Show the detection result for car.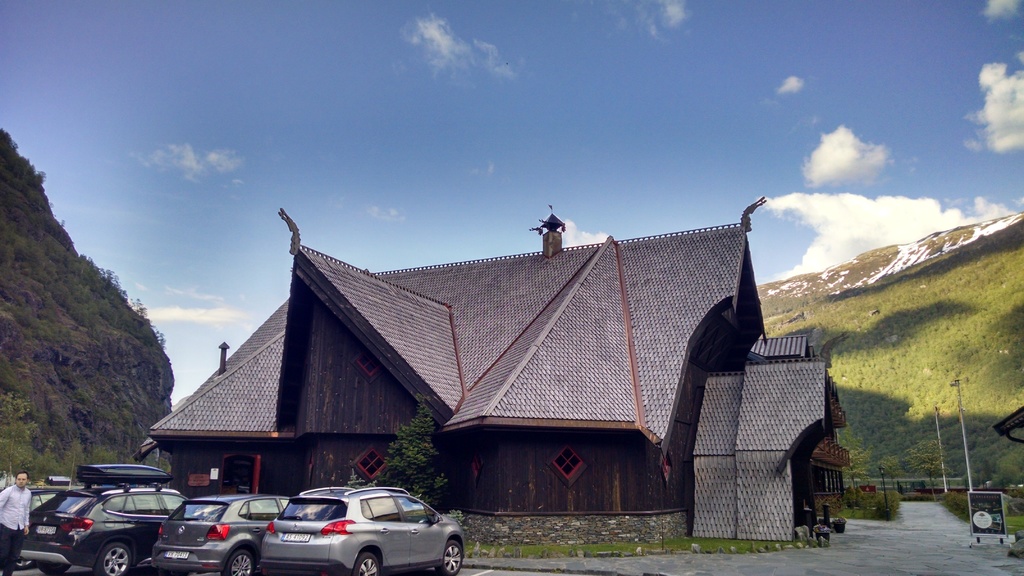
[19, 451, 187, 575].
